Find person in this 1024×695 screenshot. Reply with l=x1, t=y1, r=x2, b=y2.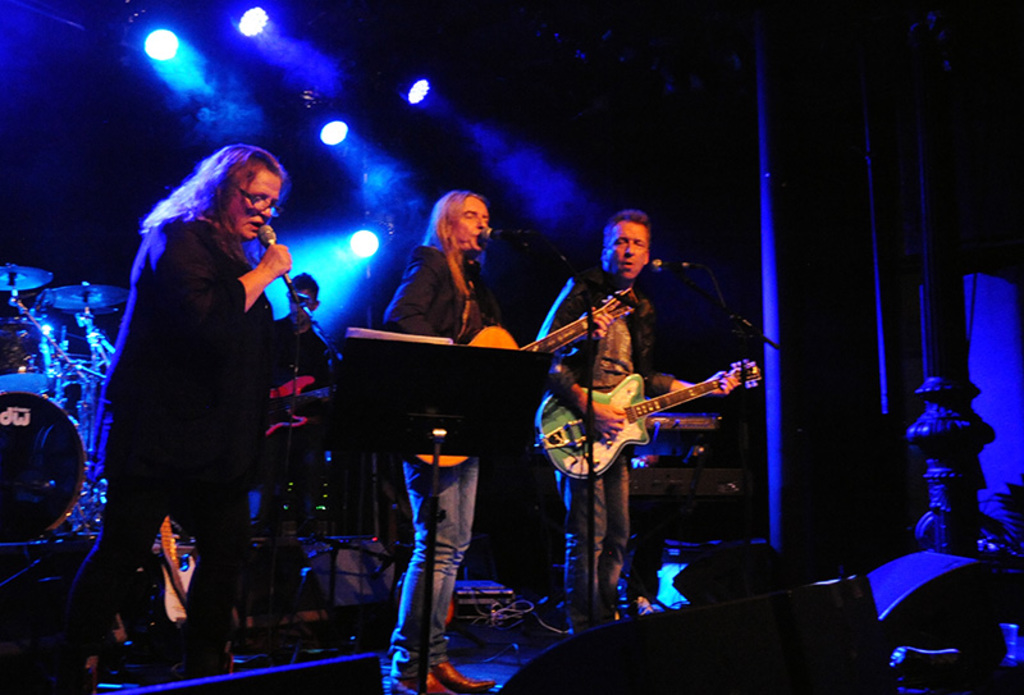
l=531, t=209, r=744, b=631.
